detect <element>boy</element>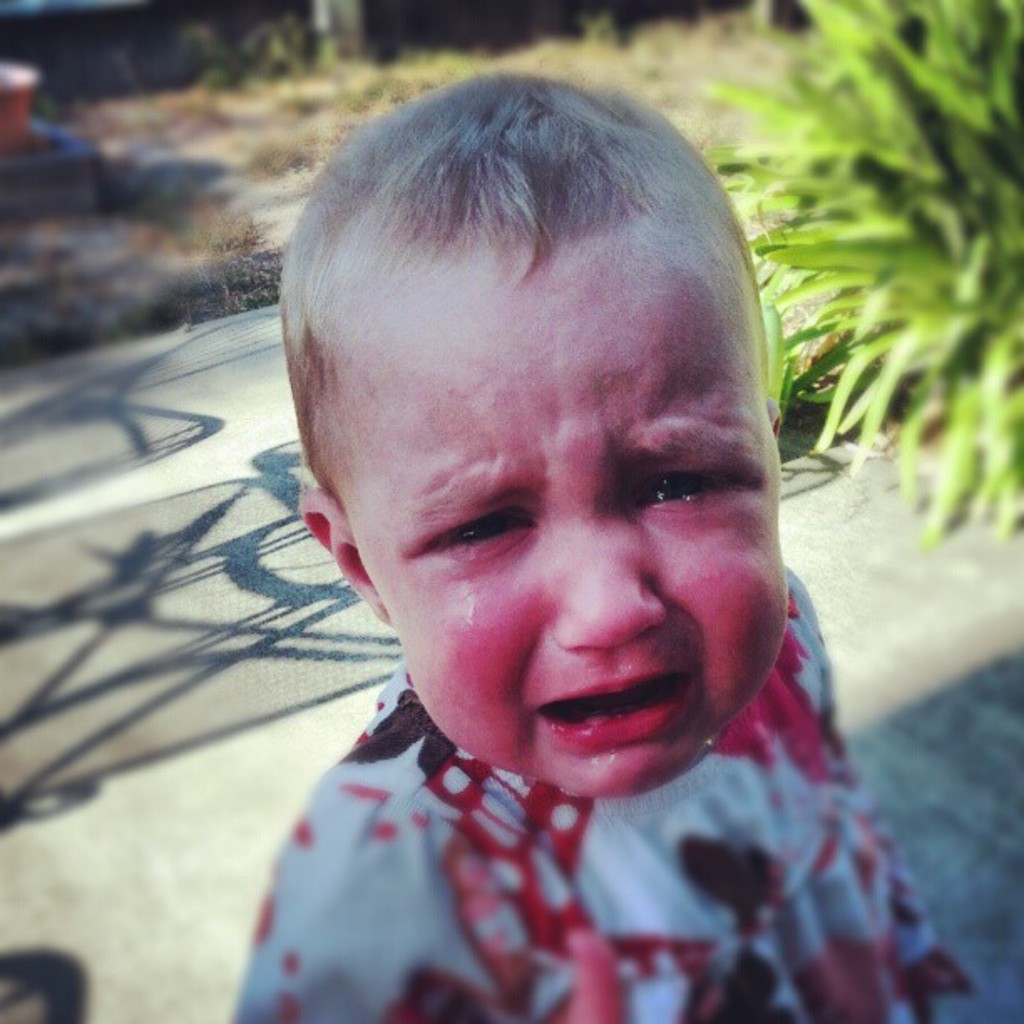
<bbox>243, 70, 984, 1022</bbox>
